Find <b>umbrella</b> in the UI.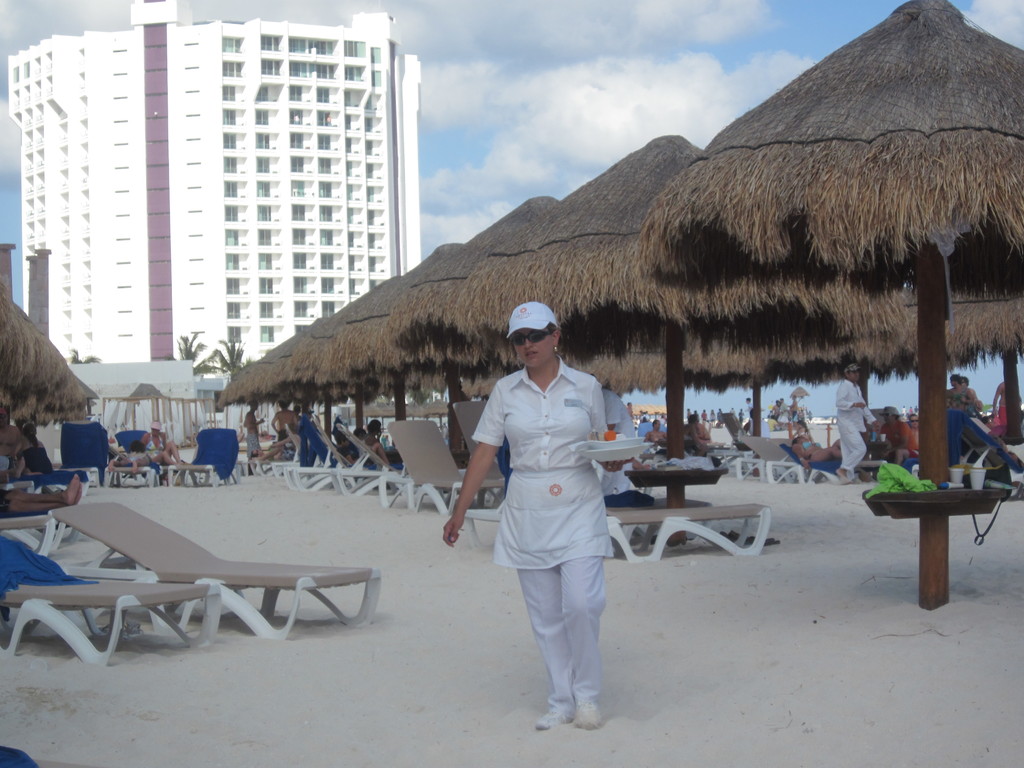
UI element at <box>788,384,806,408</box>.
